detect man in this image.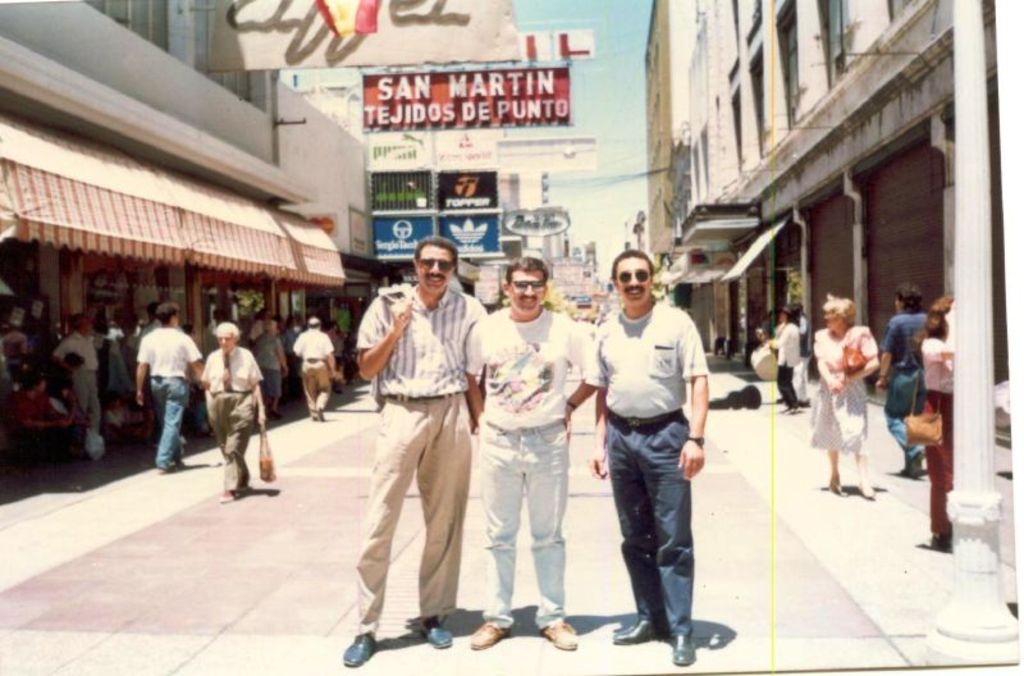
Detection: {"x1": 129, "y1": 297, "x2": 192, "y2": 353}.
